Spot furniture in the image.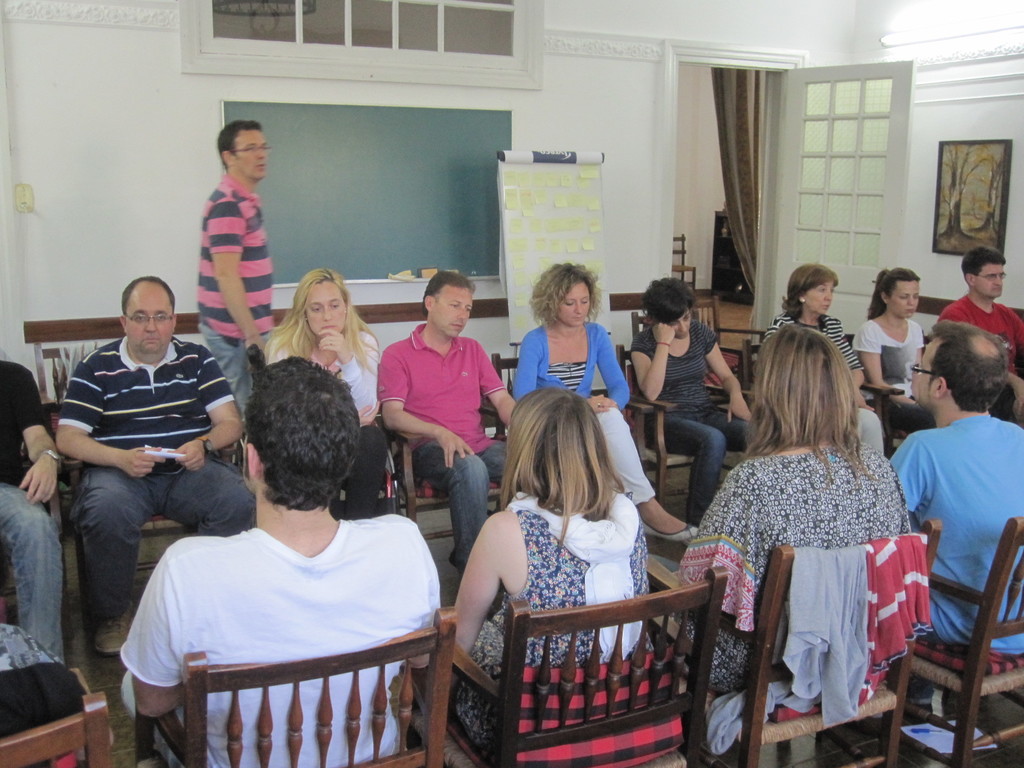
furniture found at select_region(629, 310, 652, 339).
